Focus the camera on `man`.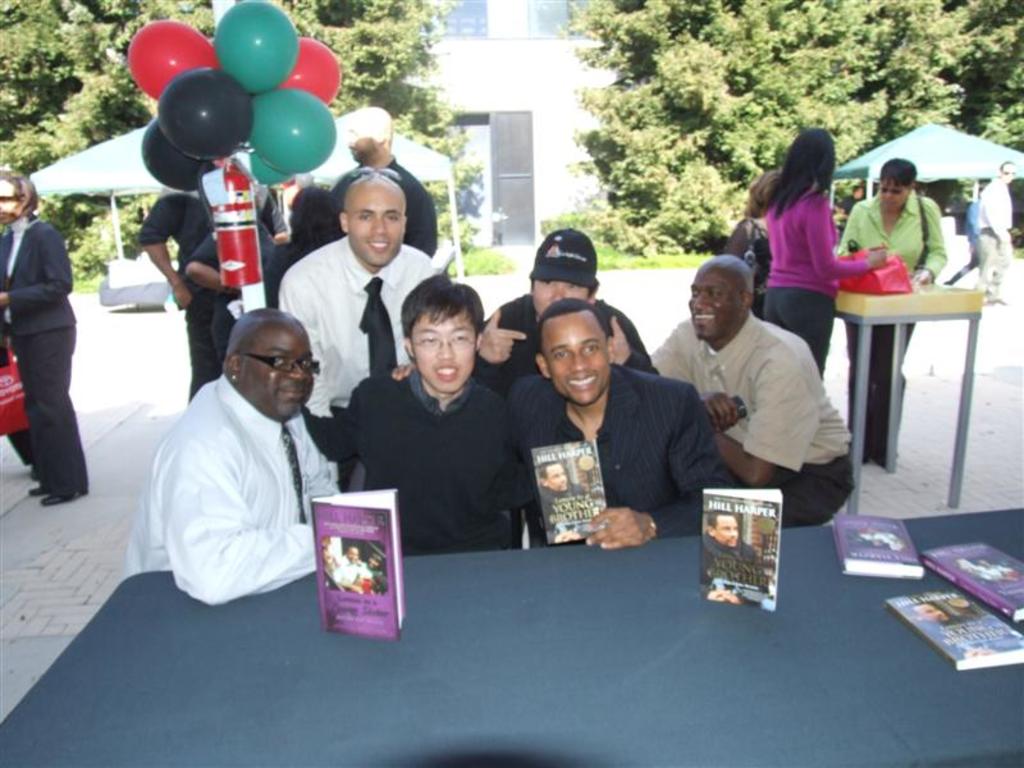
Focus region: (left=334, top=276, right=534, bottom=556).
